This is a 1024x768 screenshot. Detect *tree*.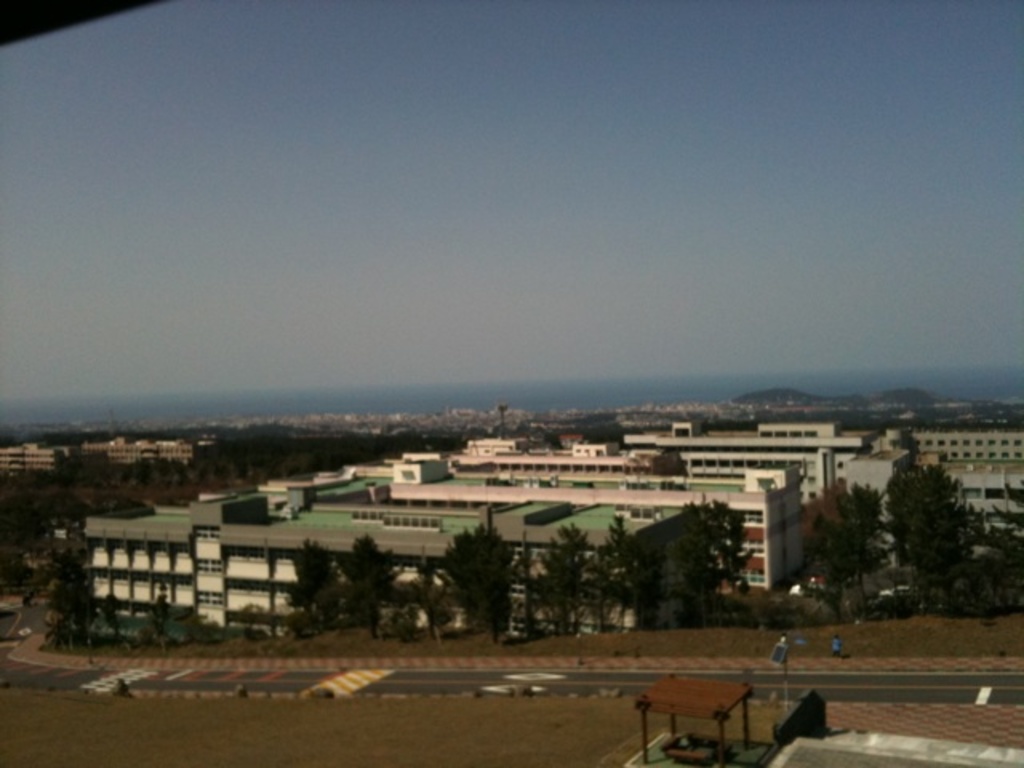
[left=331, top=533, right=398, bottom=640].
